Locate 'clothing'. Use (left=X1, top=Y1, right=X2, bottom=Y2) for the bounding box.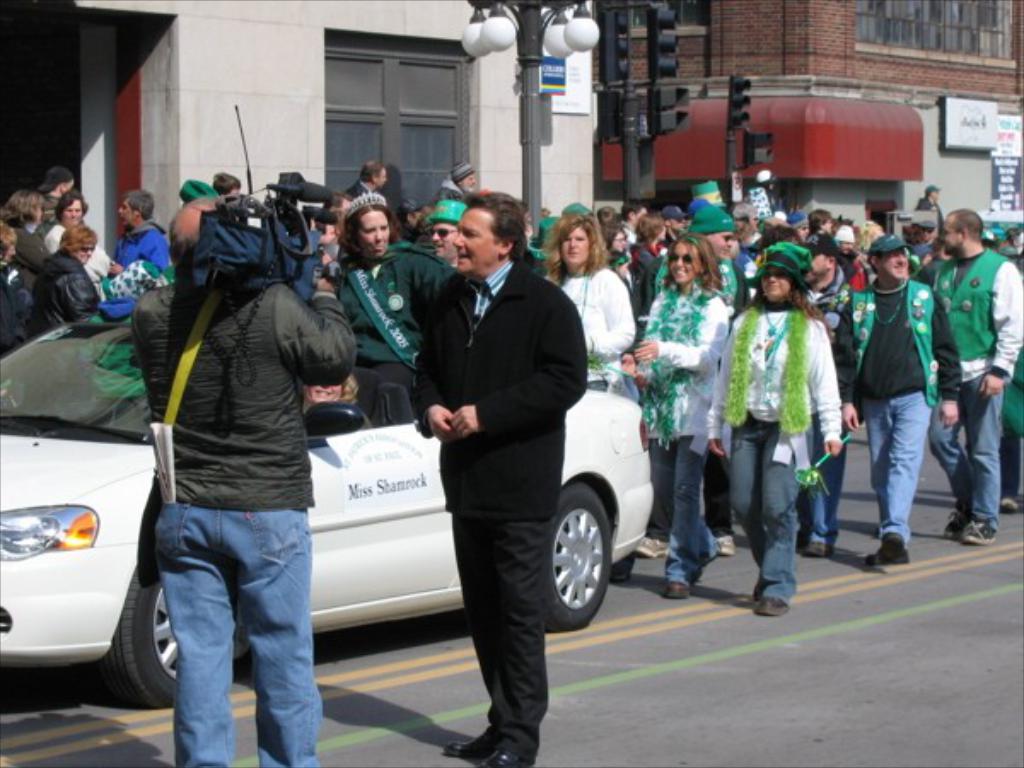
(left=0, top=246, right=67, bottom=357).
